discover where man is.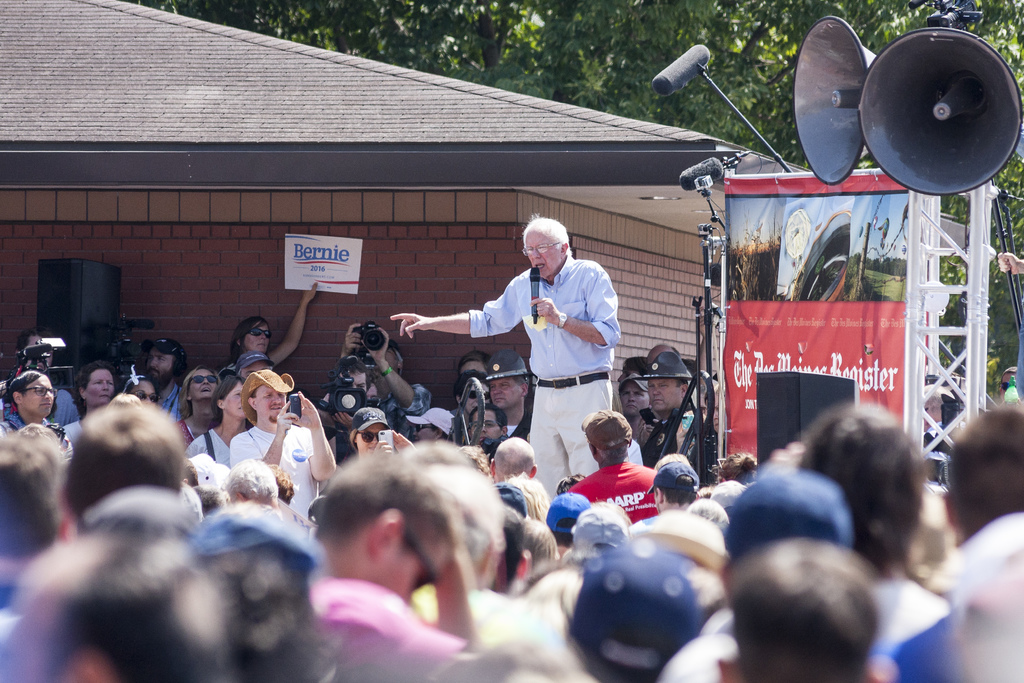
Discovered at (left=634, top=457, right=705, bottom=534).
